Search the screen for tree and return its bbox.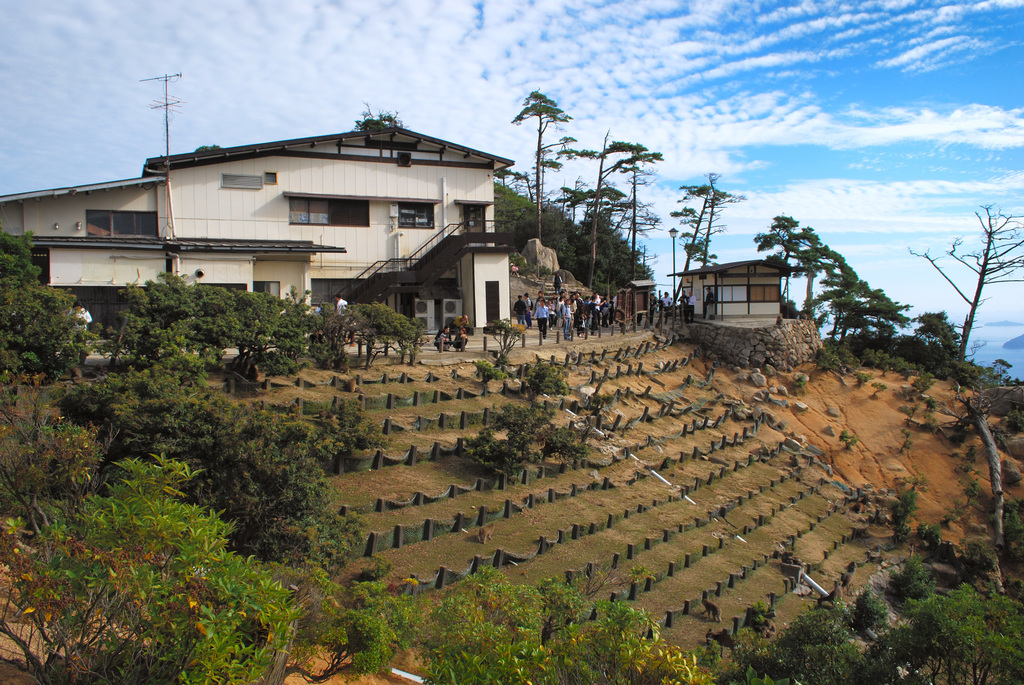
Found: select_region(519, 97, 577, 304).
